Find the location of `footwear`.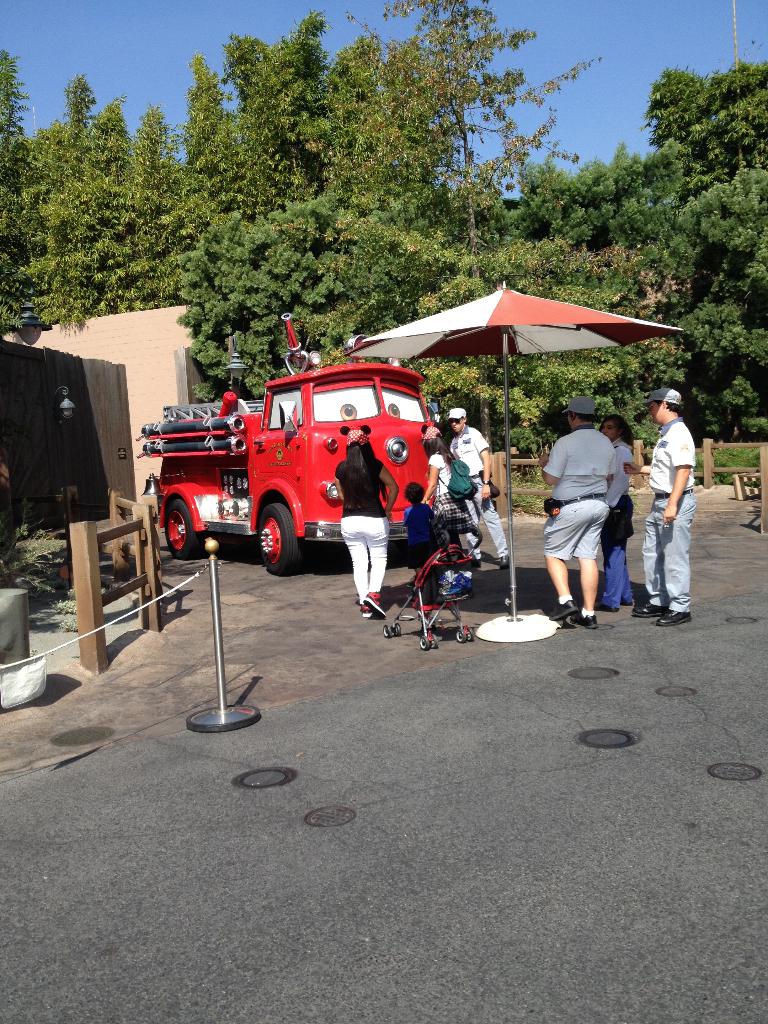
Location: pyautogui.locateOnScreen(655, 608, 689, 627).
